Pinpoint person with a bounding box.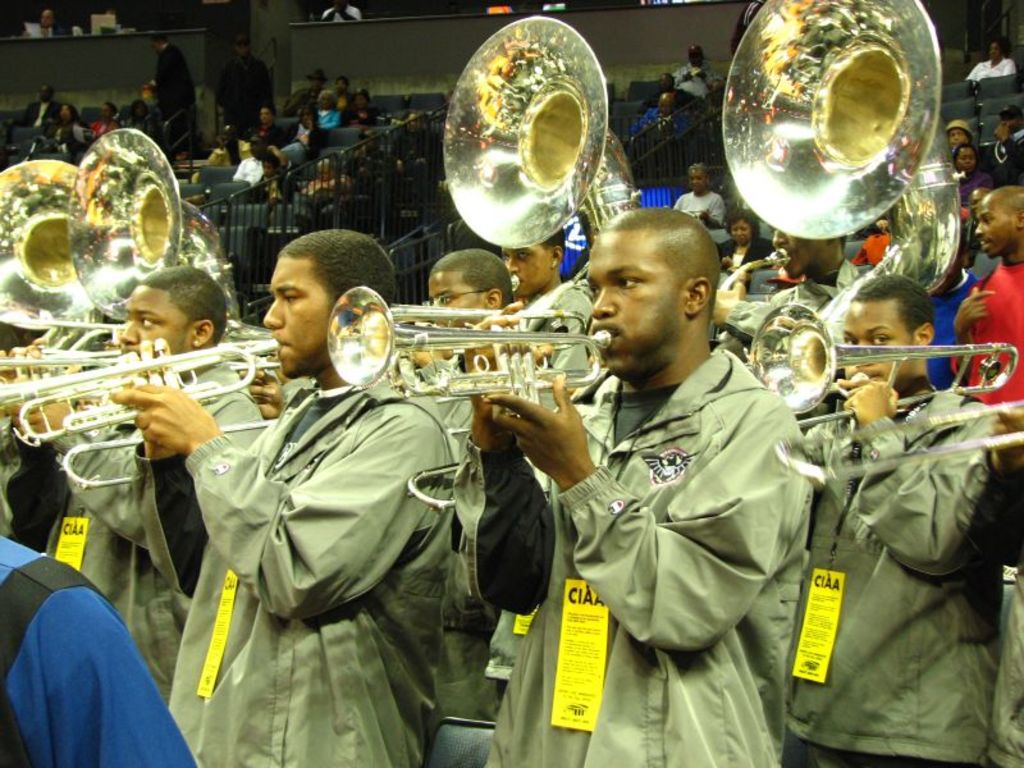
[504, 202, 595, 394].
